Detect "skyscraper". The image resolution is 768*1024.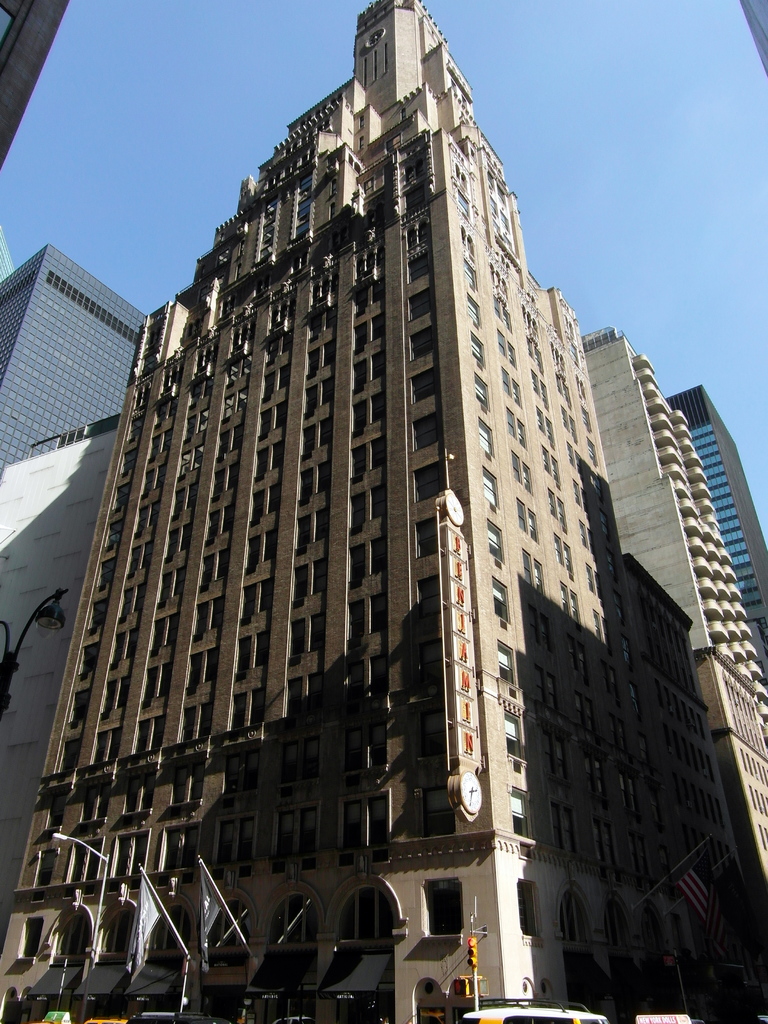
bbox=[662, 381, 767, 687].
